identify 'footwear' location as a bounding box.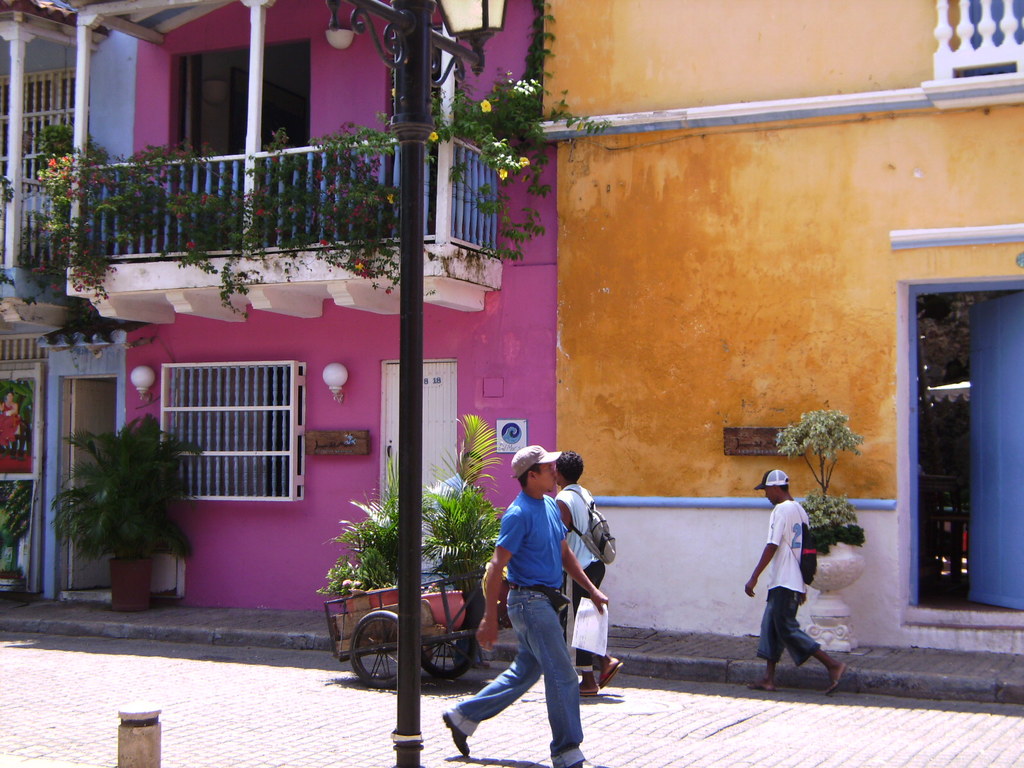
Rect(575, 669, 598, 697).
